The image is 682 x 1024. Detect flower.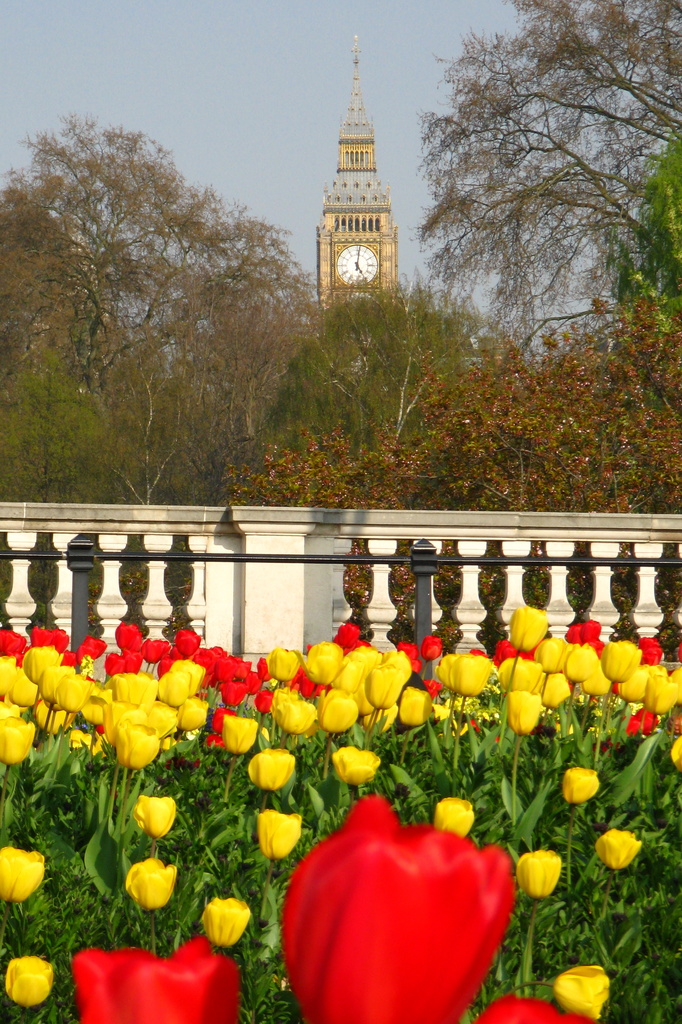
Detection: l=467, t=993, r=590, b=1023.
